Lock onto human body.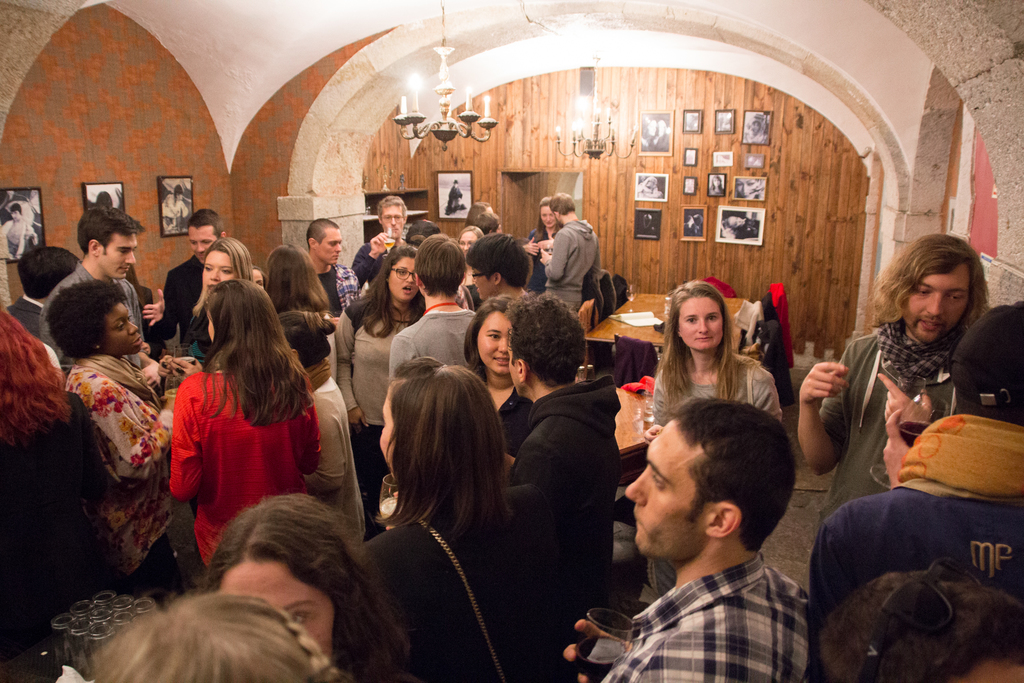
Locked: [left=157, top=198, right=189, bottom=231].
